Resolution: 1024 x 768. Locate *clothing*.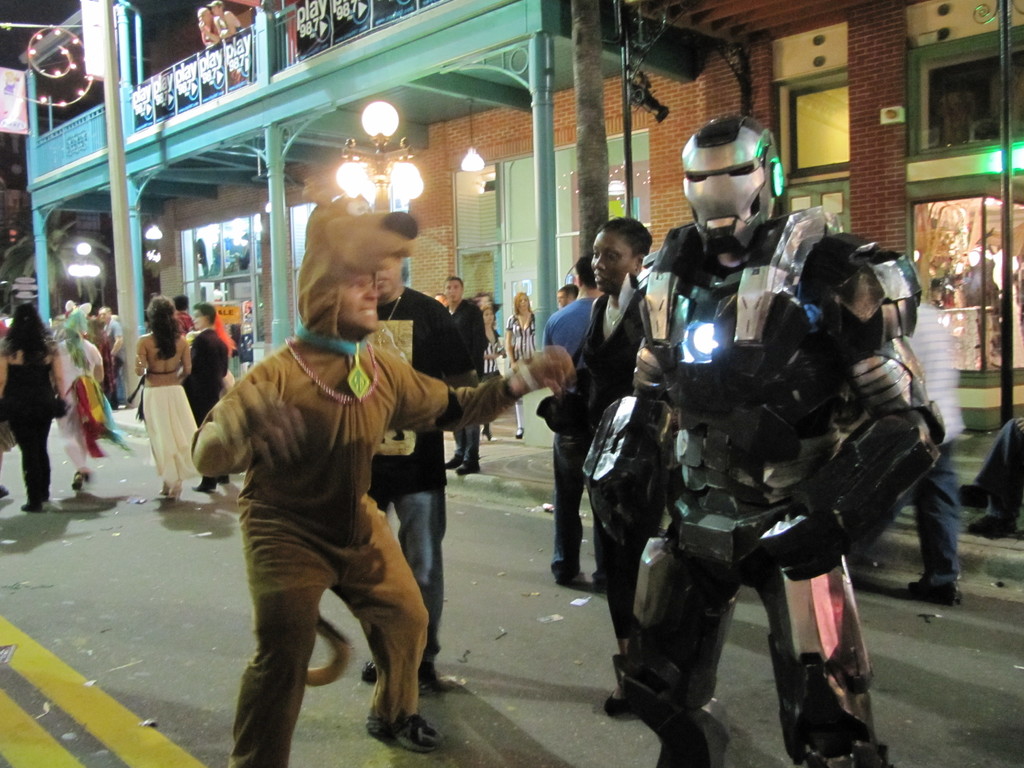
x1=10 y1=339 x2=63 y2=523.
